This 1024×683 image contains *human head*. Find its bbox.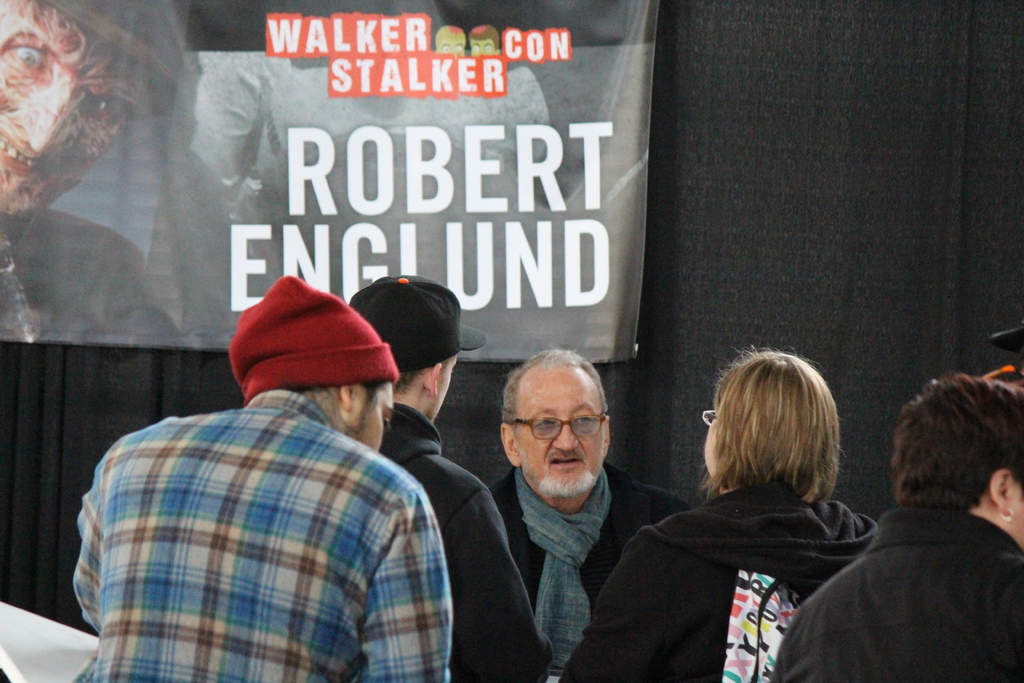
<bbox>435, 25, 465, 56</bbox>.
